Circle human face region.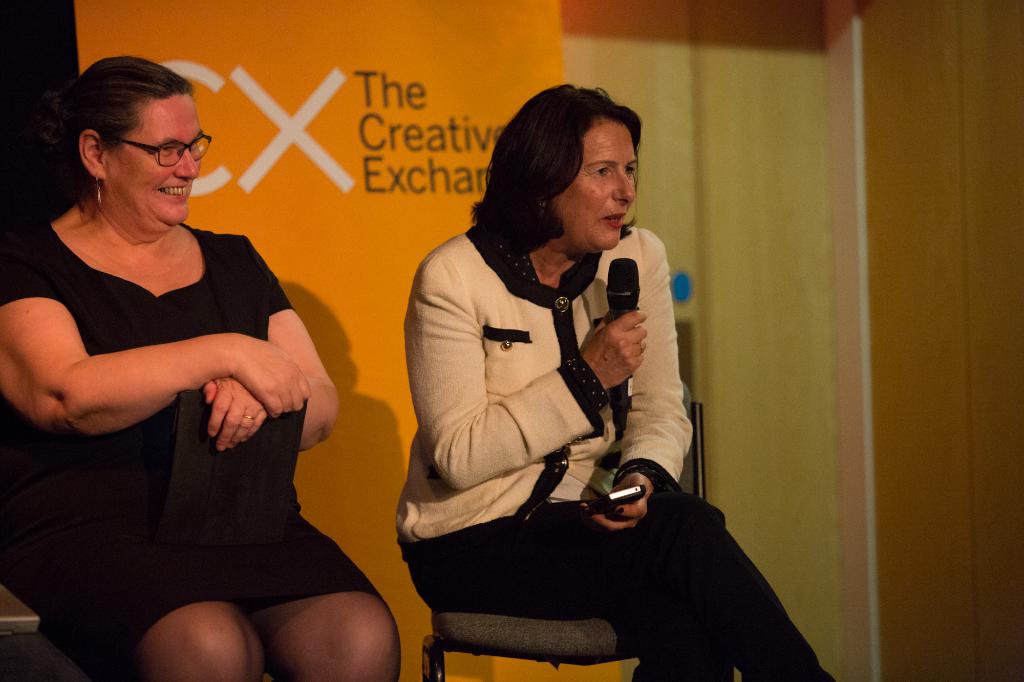
Region: l=554, t=116, r=636, b=258.
